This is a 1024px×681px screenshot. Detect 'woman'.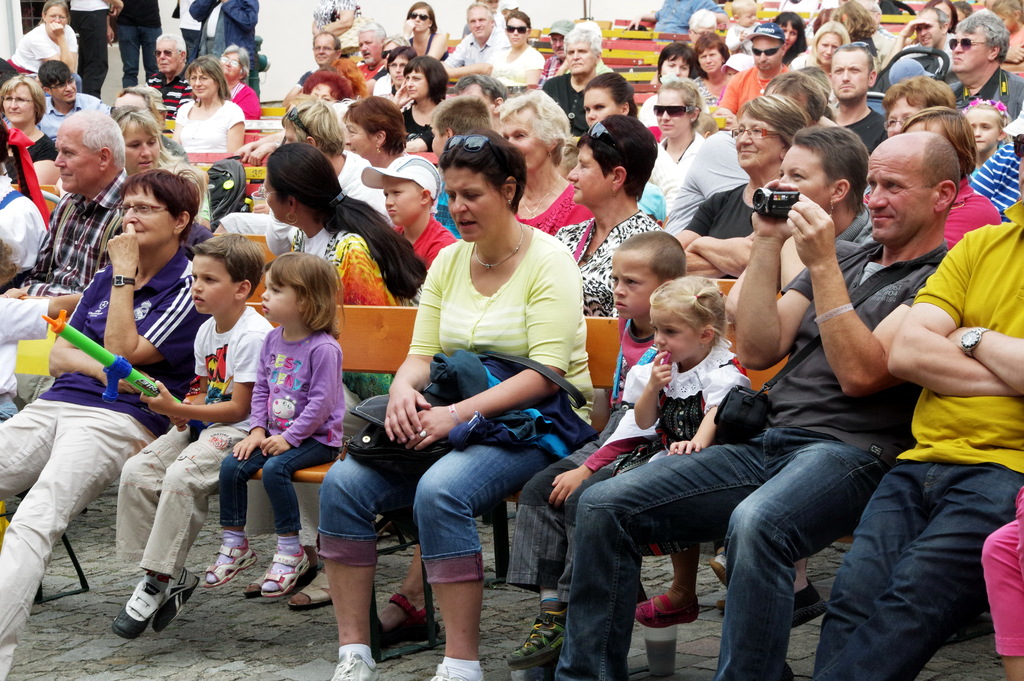
[x1=17, y1=1, x2=81, y2=79].
